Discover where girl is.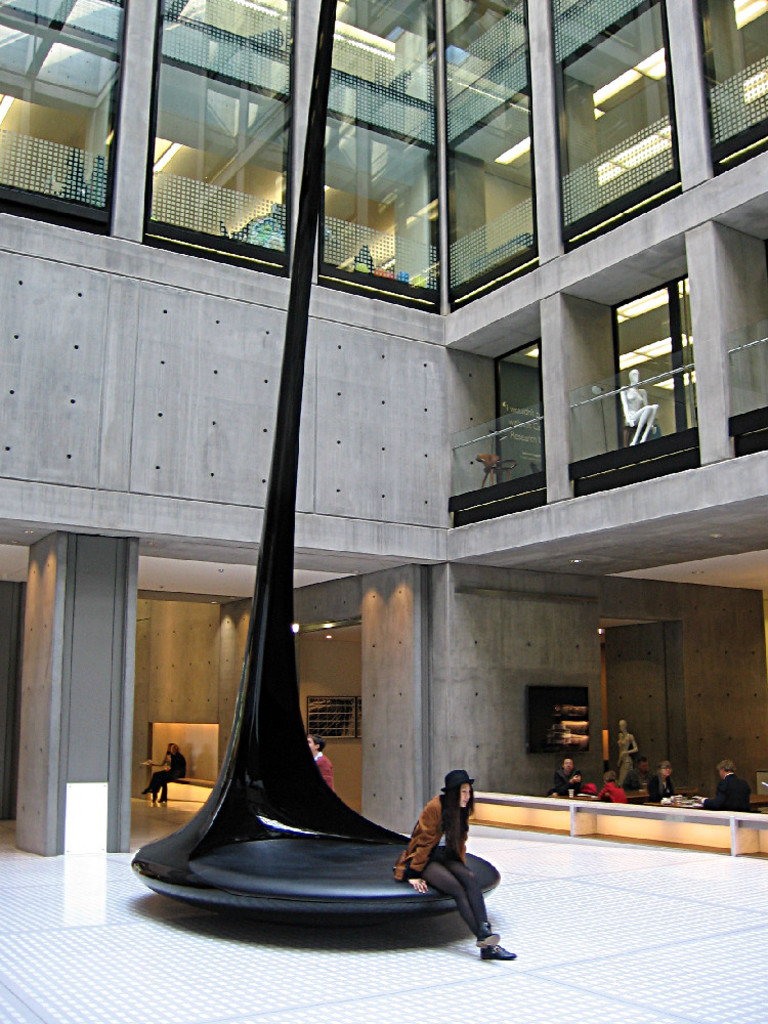
Discovered at left=394, top=769, right=515, bottom=957.
